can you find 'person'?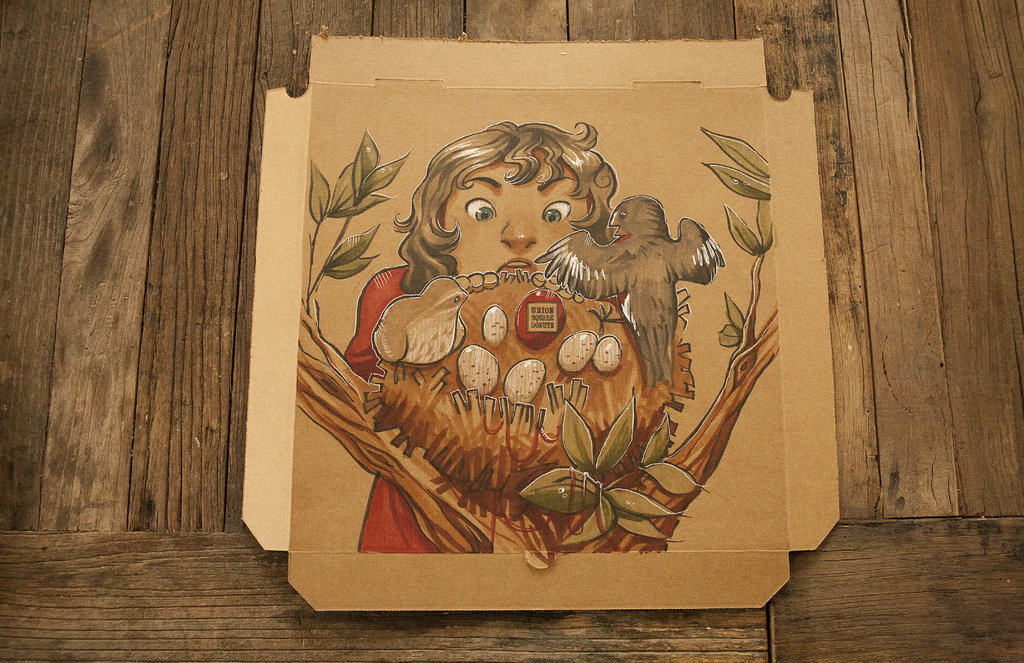
Yes, bounding box: (343, 123, 627, 552).
